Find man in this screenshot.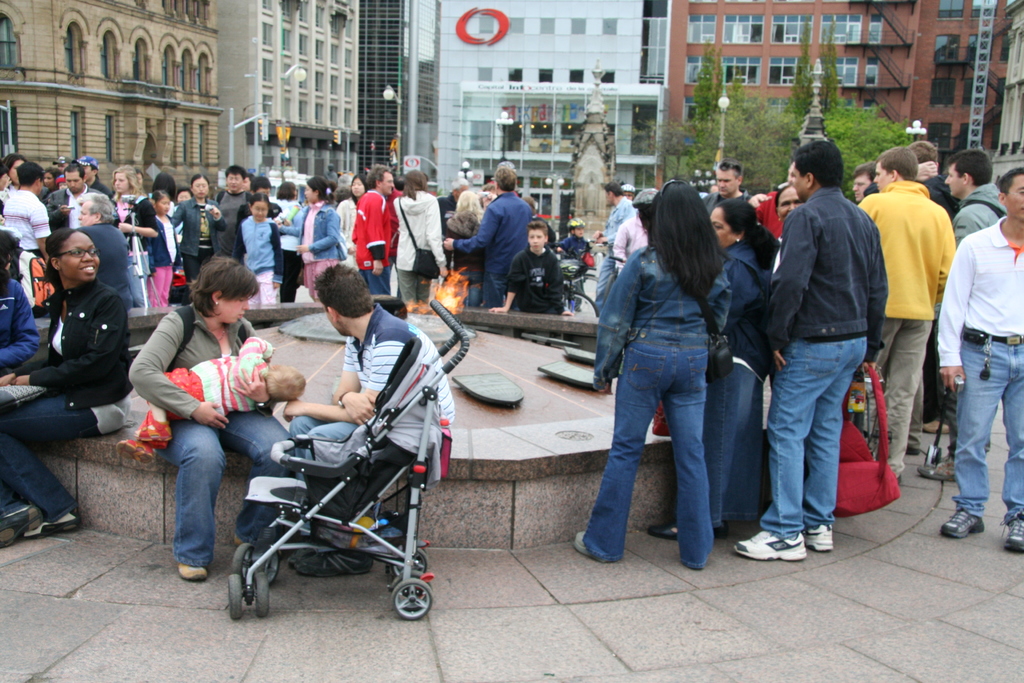
The bounding box for man is select_region(592, 181, 632, 312).
